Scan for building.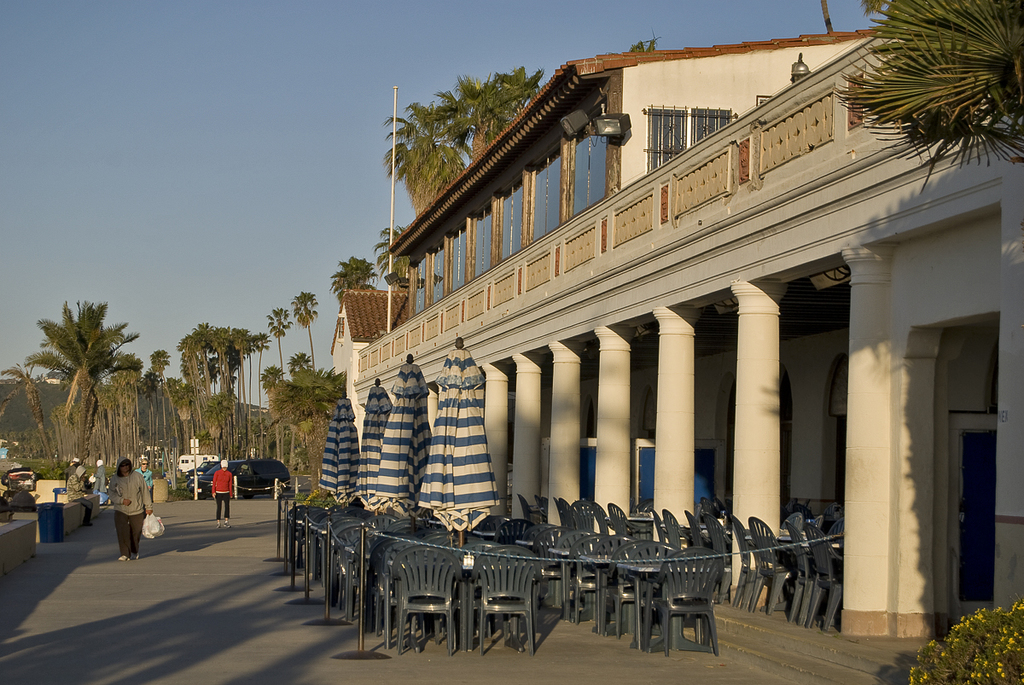
Scan result: <region>332, 287, 408, 444</region>.
